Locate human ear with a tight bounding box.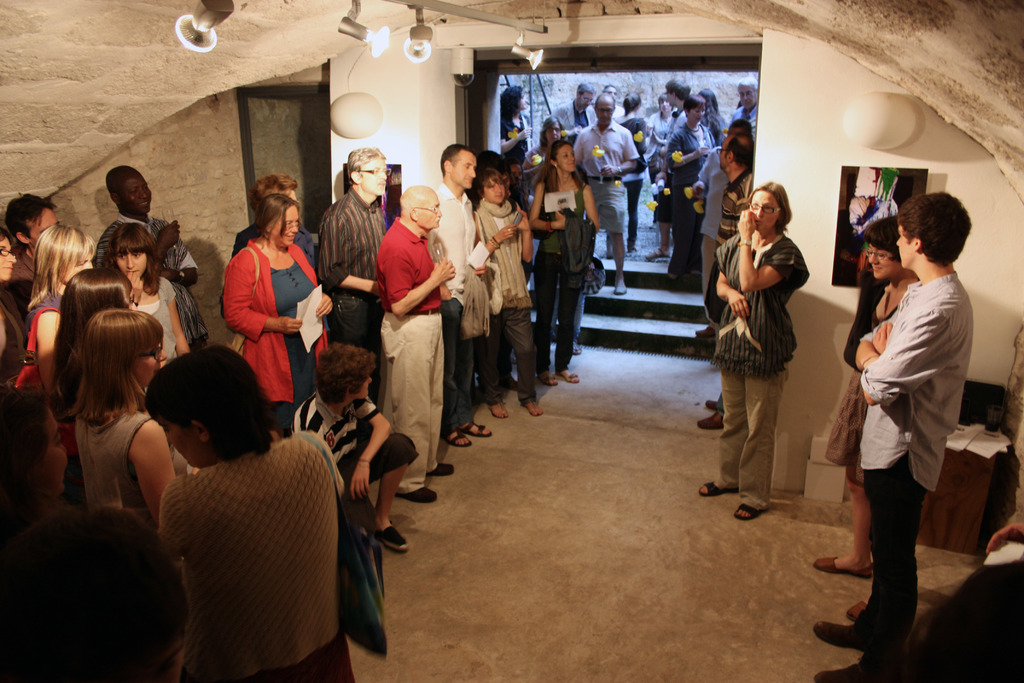
Rect(350, 170, 361, 181).
